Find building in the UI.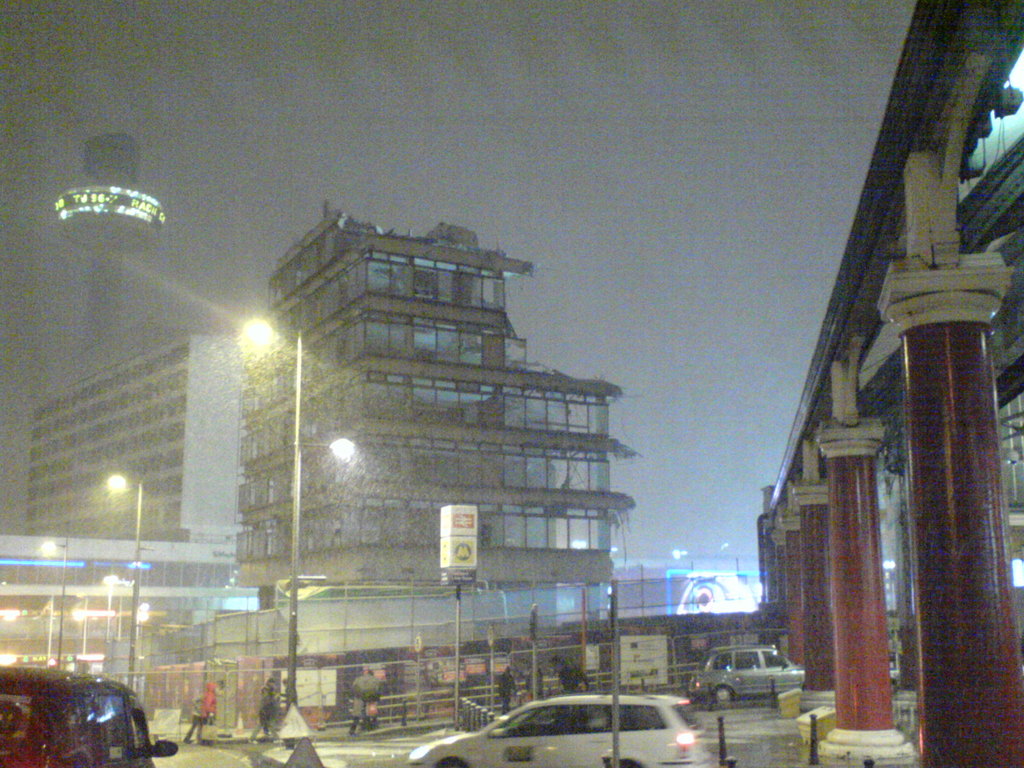
UI element at (52, 132, 179, 367).
